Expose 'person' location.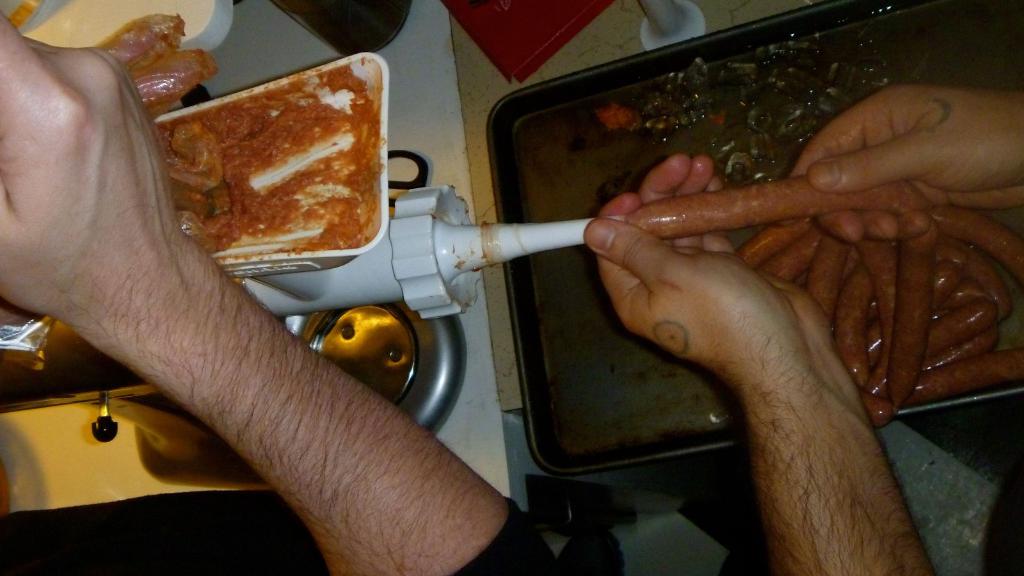
Exposed at 579 81 1023 575.
